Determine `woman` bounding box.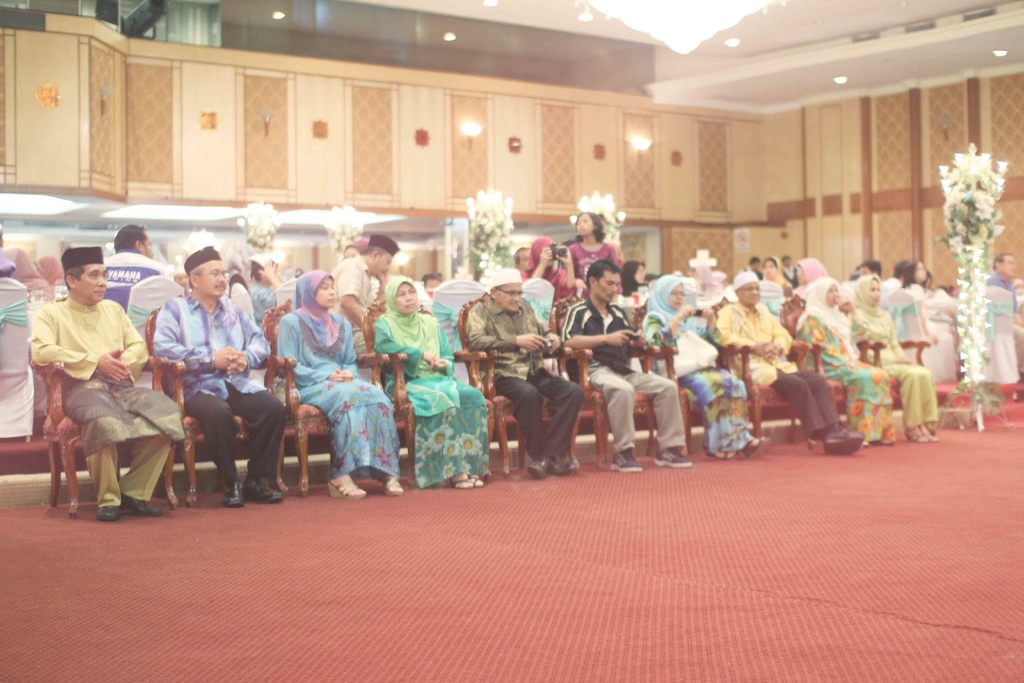
Determined: (760,255,790,292).
